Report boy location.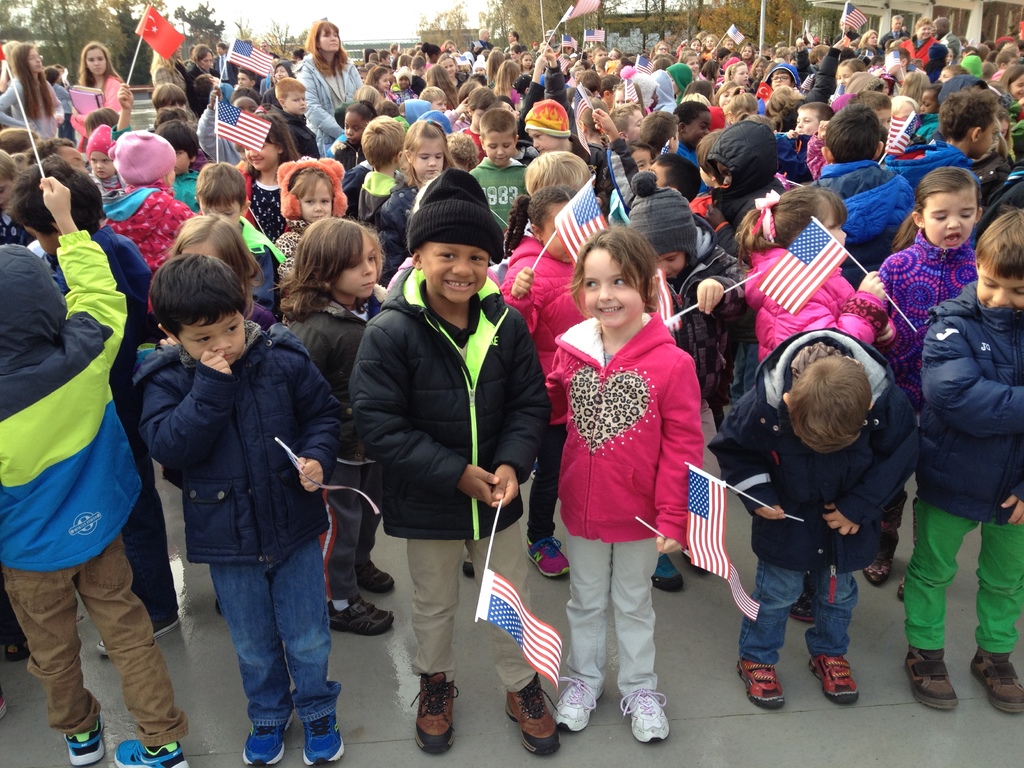
Report: Rect(991, 49, 1020, 69).
